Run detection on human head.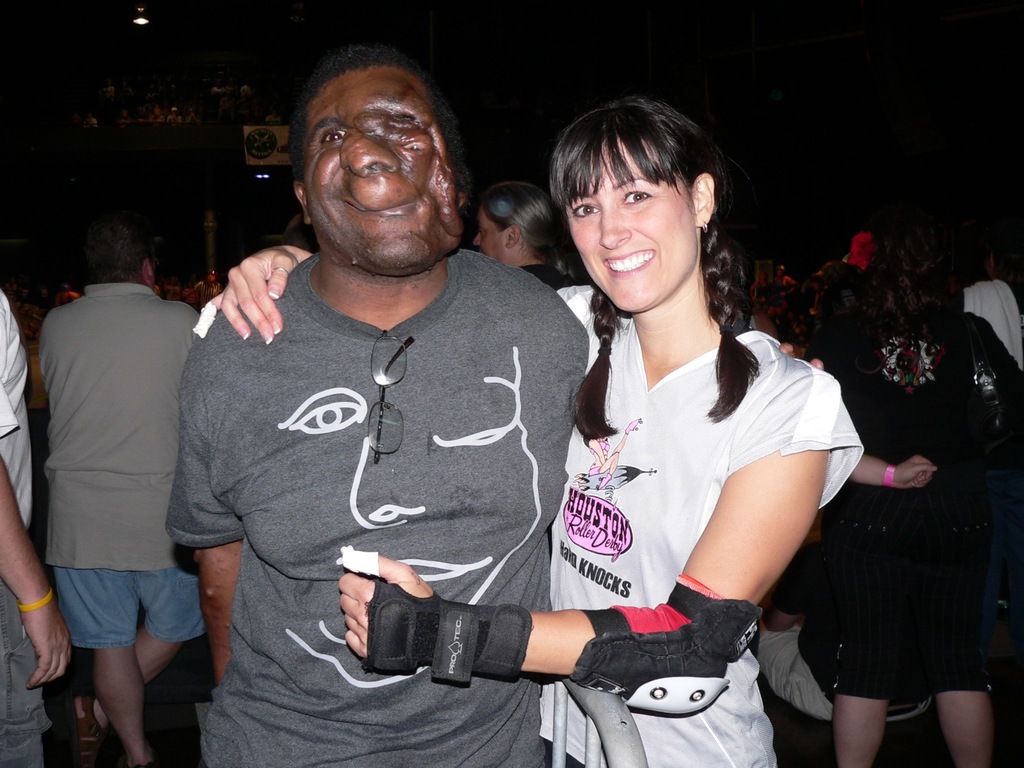
Result: 283/214/319/257.
